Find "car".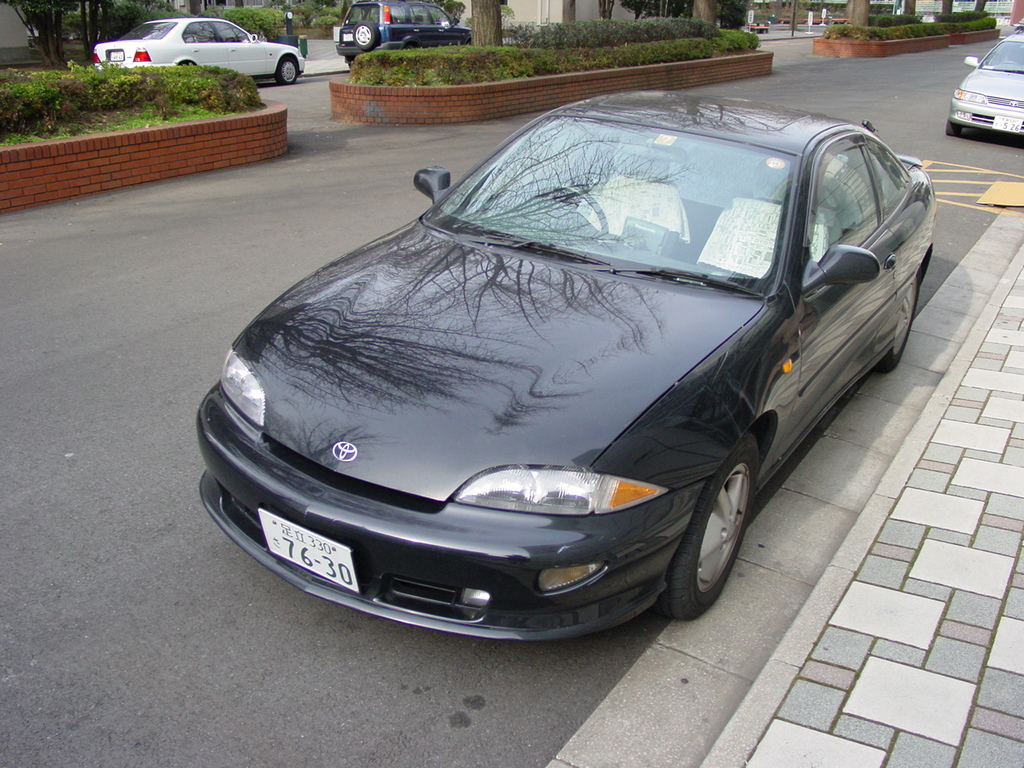
<region>217, 99, 920, 646</region>.
